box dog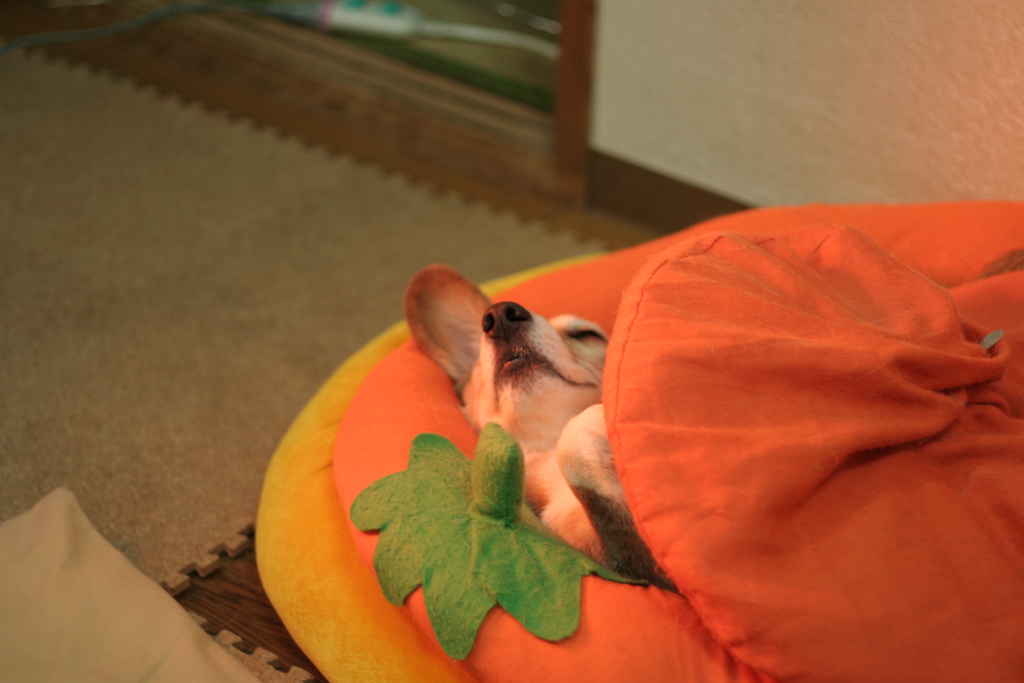
pyautogui.locateOnScreen(399, 265, 678, 593)
